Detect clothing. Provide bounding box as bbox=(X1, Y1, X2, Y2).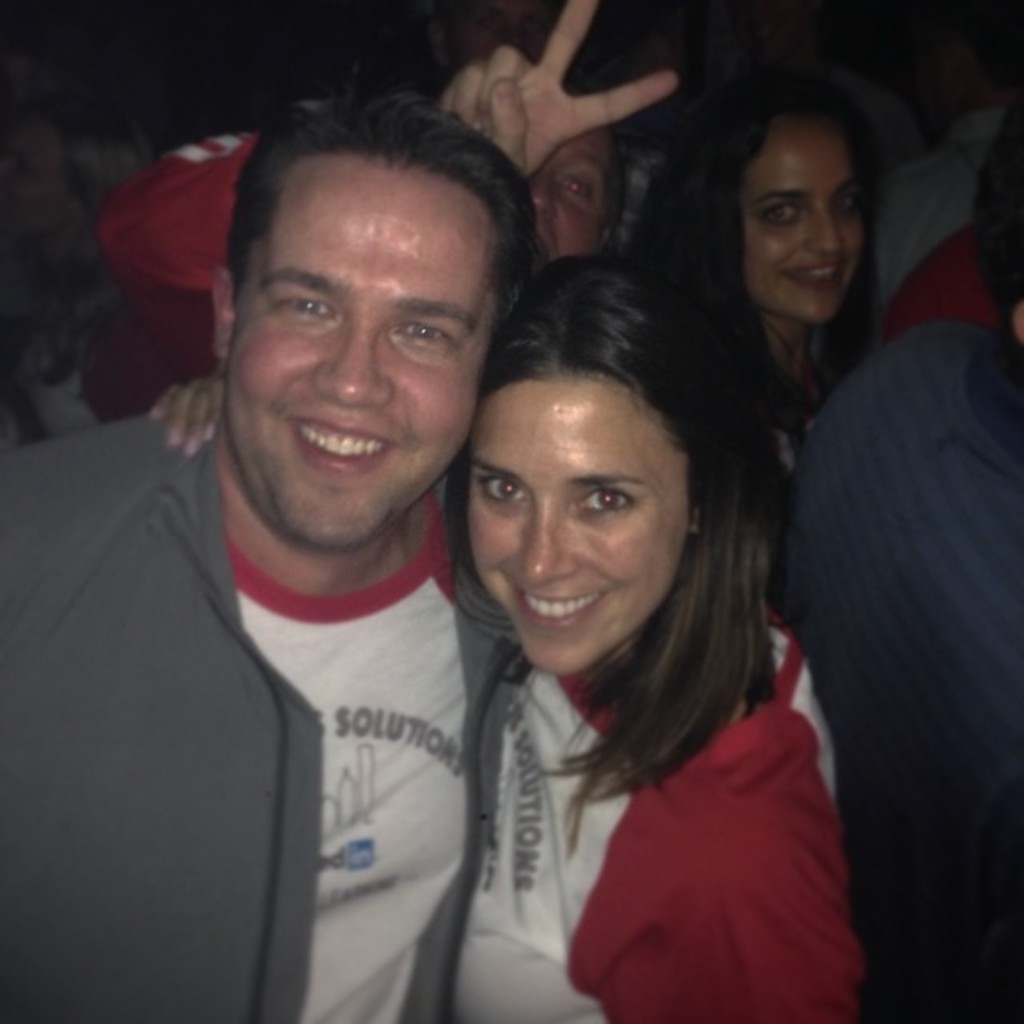
bbox=(0, 395, 523, 1022).
